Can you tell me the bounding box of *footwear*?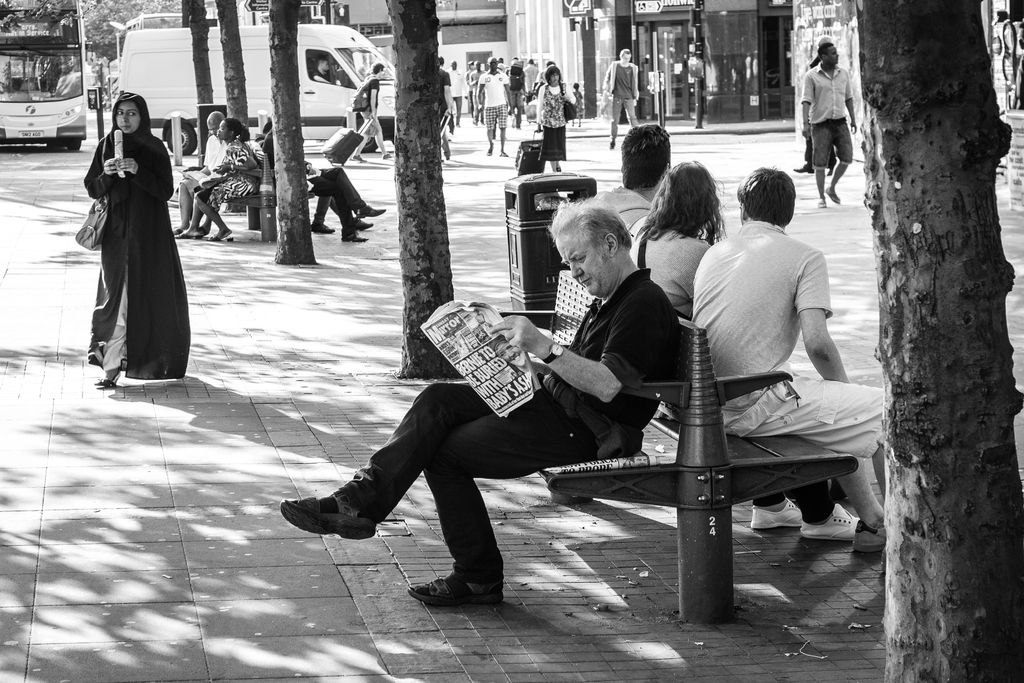
[283, 497, 374, 542].
